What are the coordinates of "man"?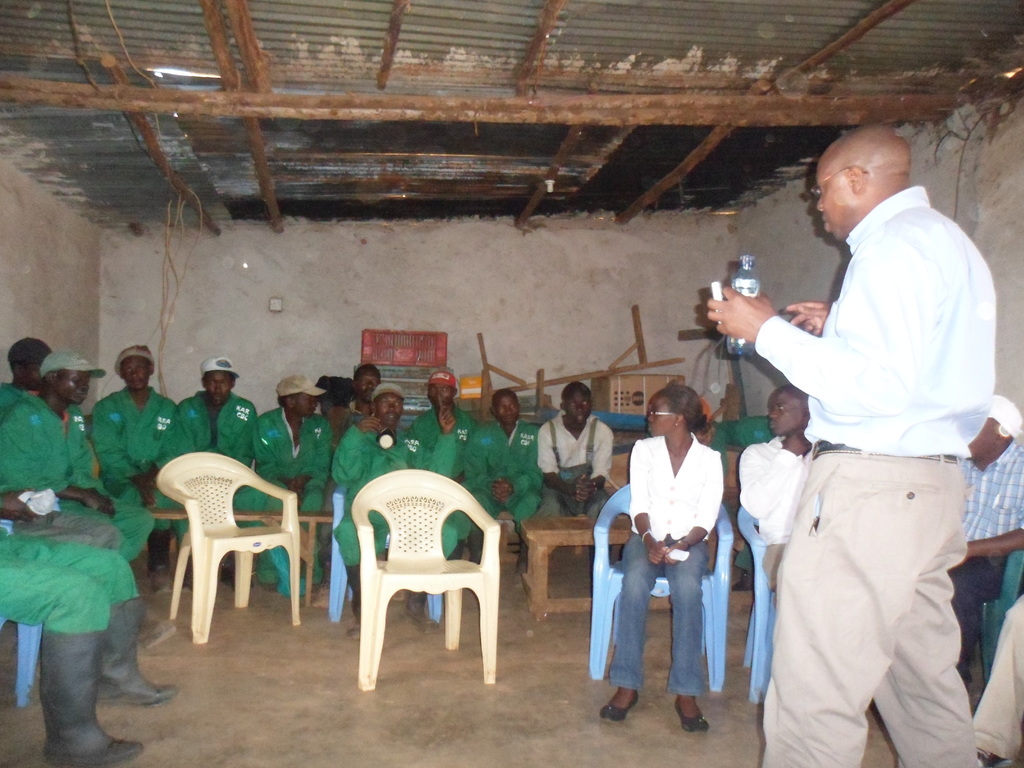
[x1=0, y1=531, x2=178, y2=764].
